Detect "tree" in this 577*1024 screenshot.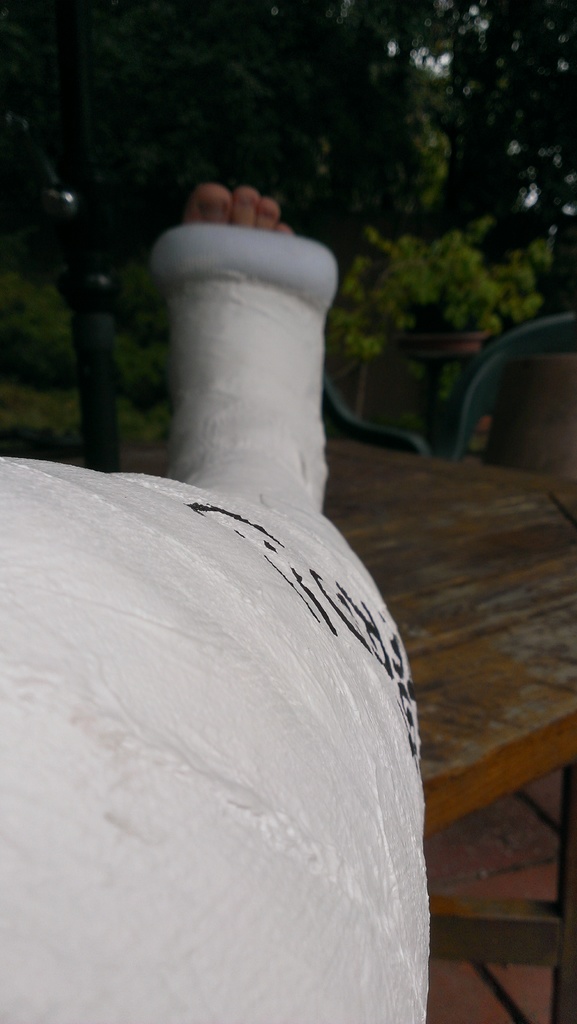
Detection: detection(1, 1, 325, 474).
